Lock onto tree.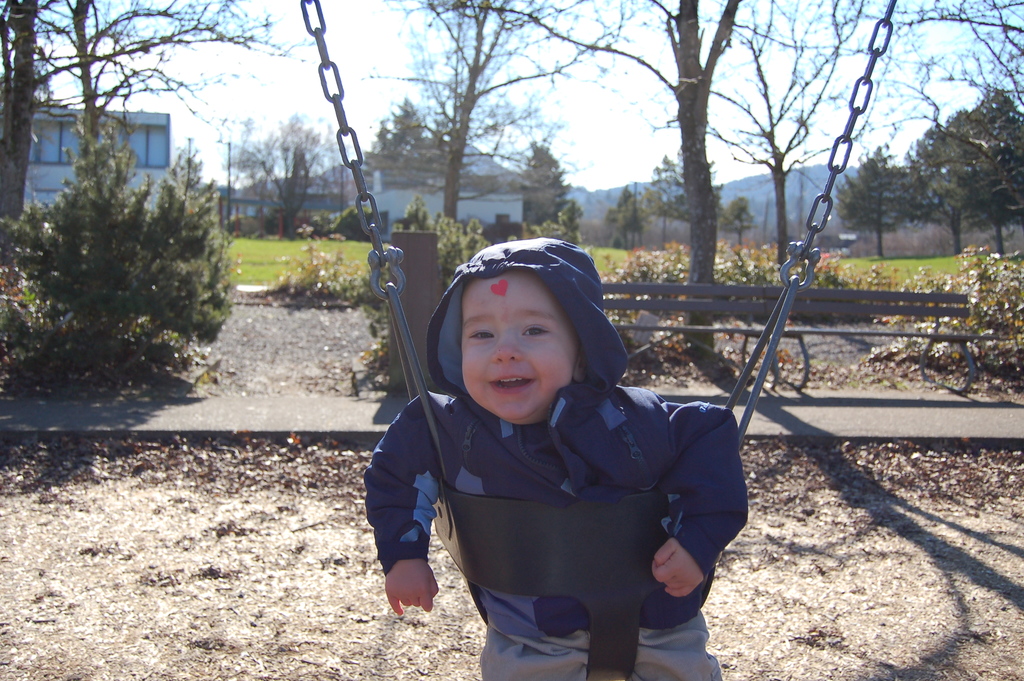
Locked: (714,190,765,245).
